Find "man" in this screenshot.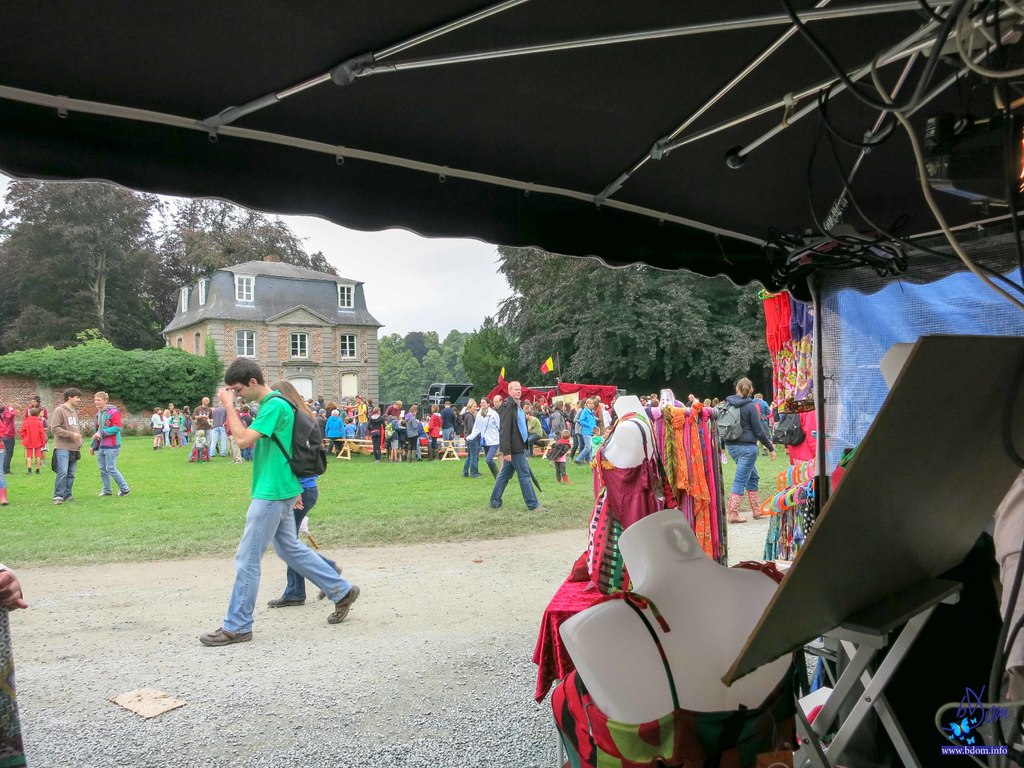
The bounding box for "man" is {"left": 47, "top": 385, "right": 84, "bottom": 505}.
